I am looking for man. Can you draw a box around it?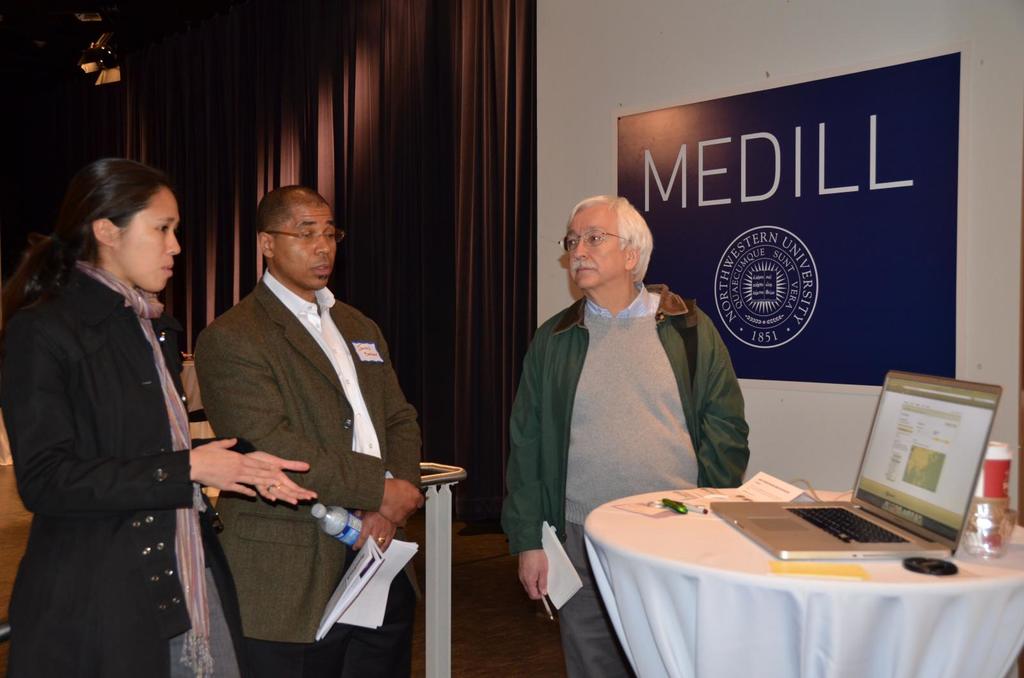
Sure, the bounding box is 504/194/749/677.
